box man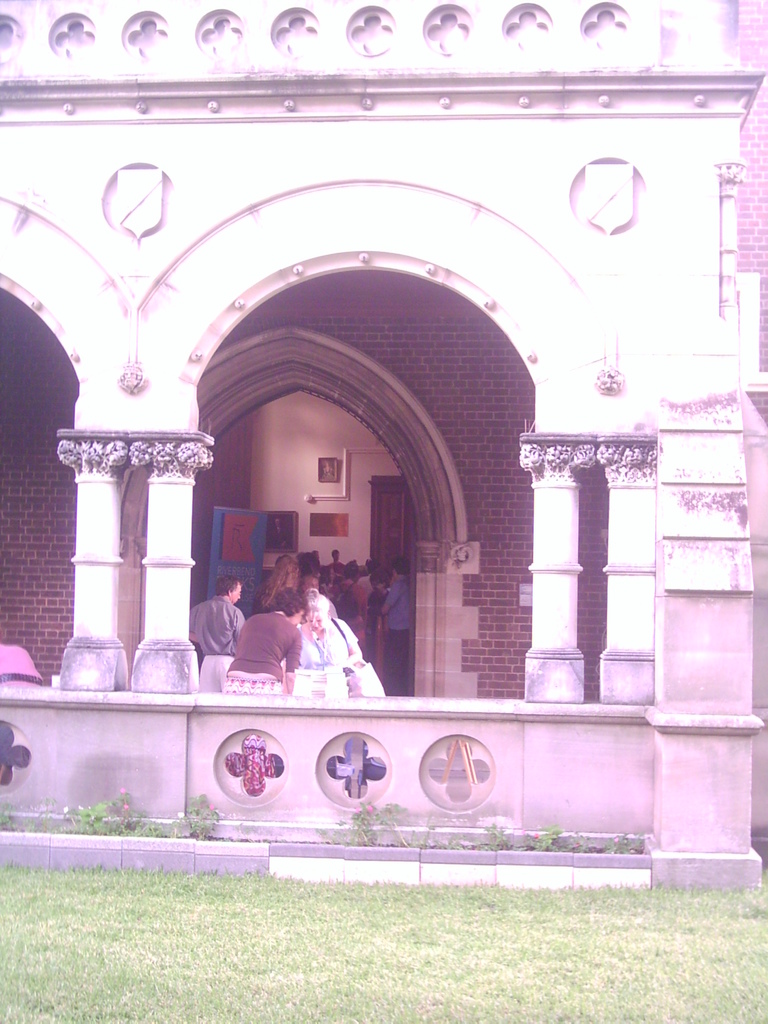
x1=380, y1=552, x2=410, y2=691
